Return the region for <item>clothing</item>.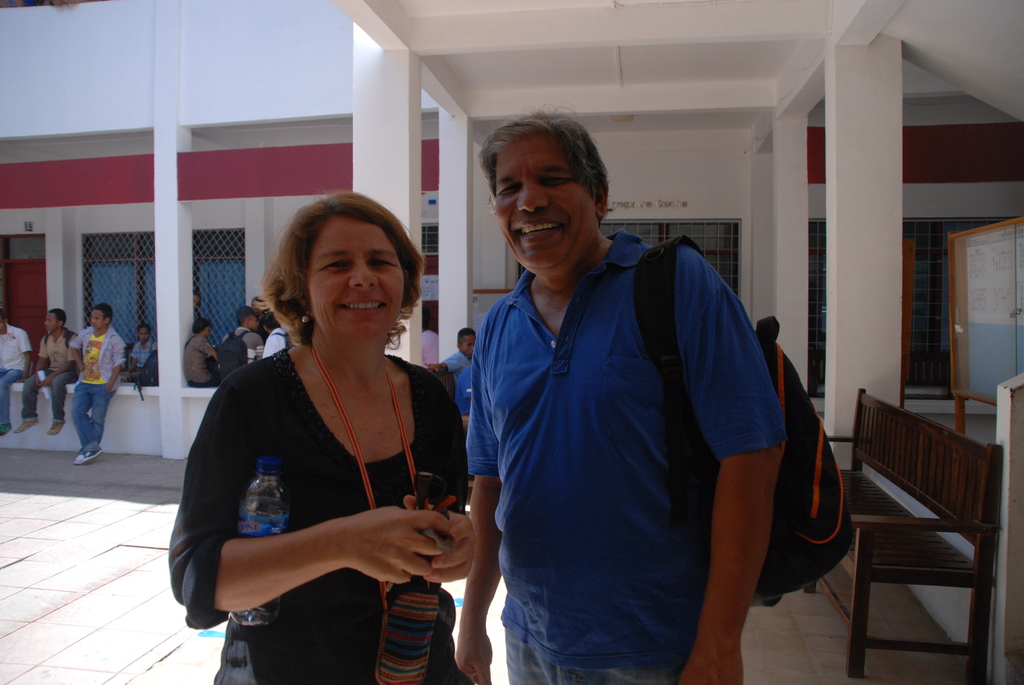
bbox(444, 350, 474, 377).
